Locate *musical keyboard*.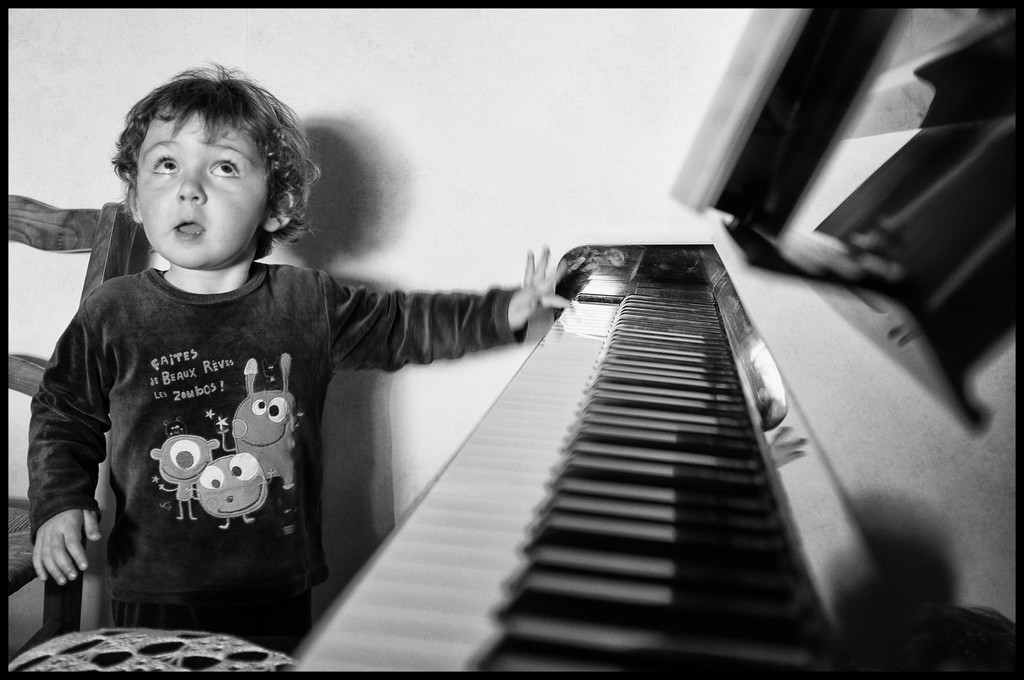
Bounding box: crop(268, 238, 961, 679).
